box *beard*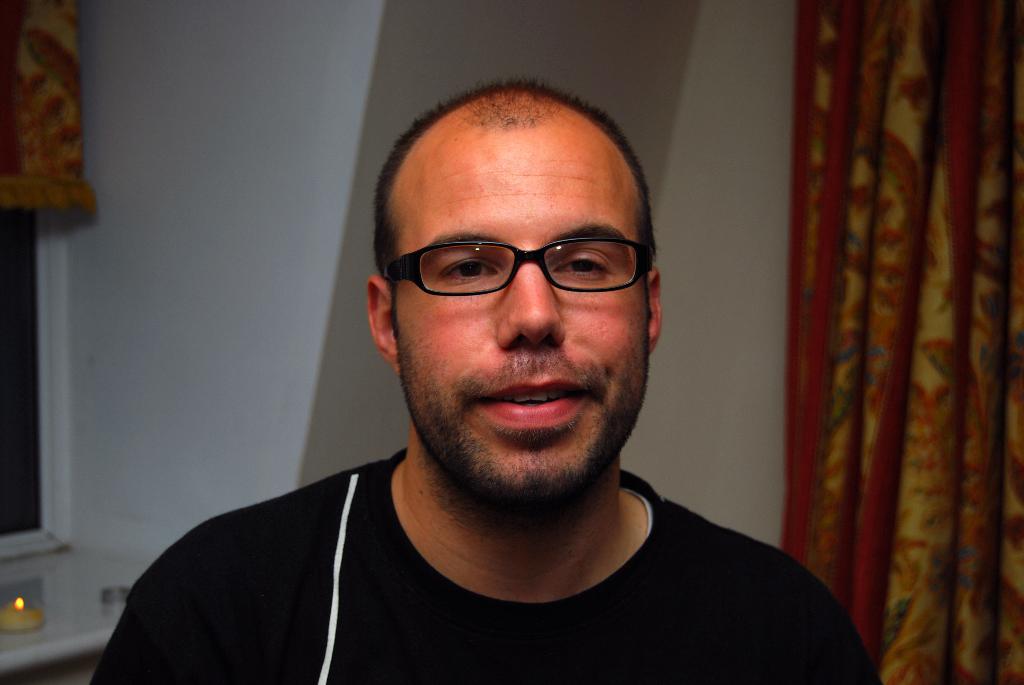
left=399, top=338, right=650, bottom=549
